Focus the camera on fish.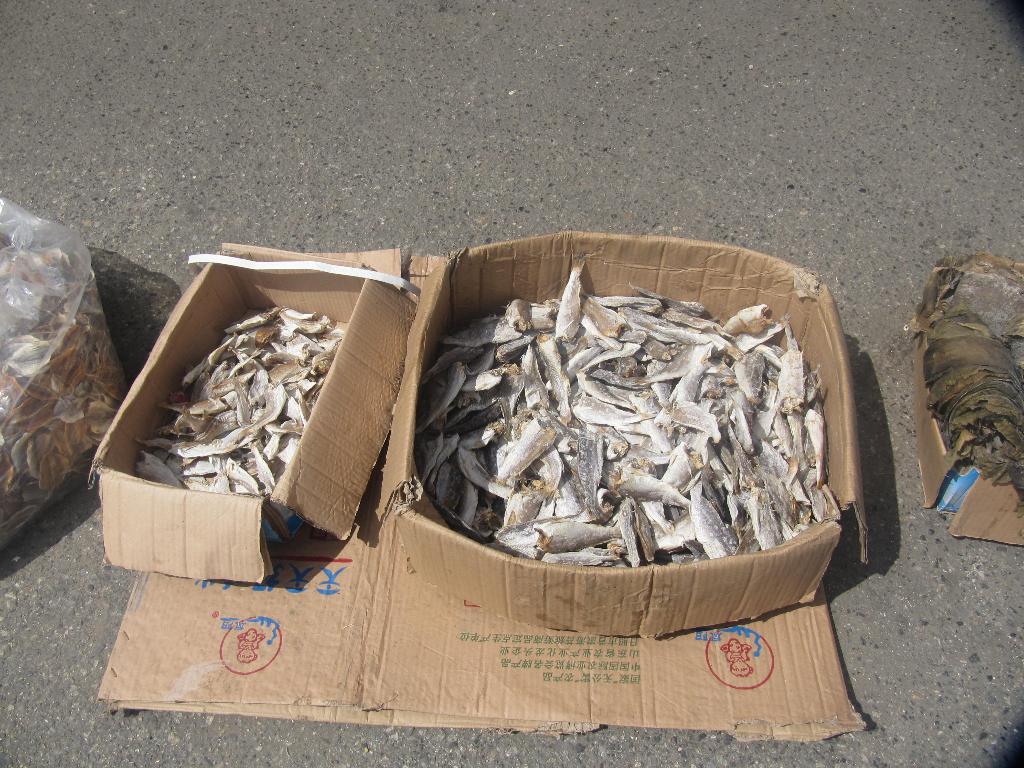
Focus region: box(557, 239, 586, 342).
